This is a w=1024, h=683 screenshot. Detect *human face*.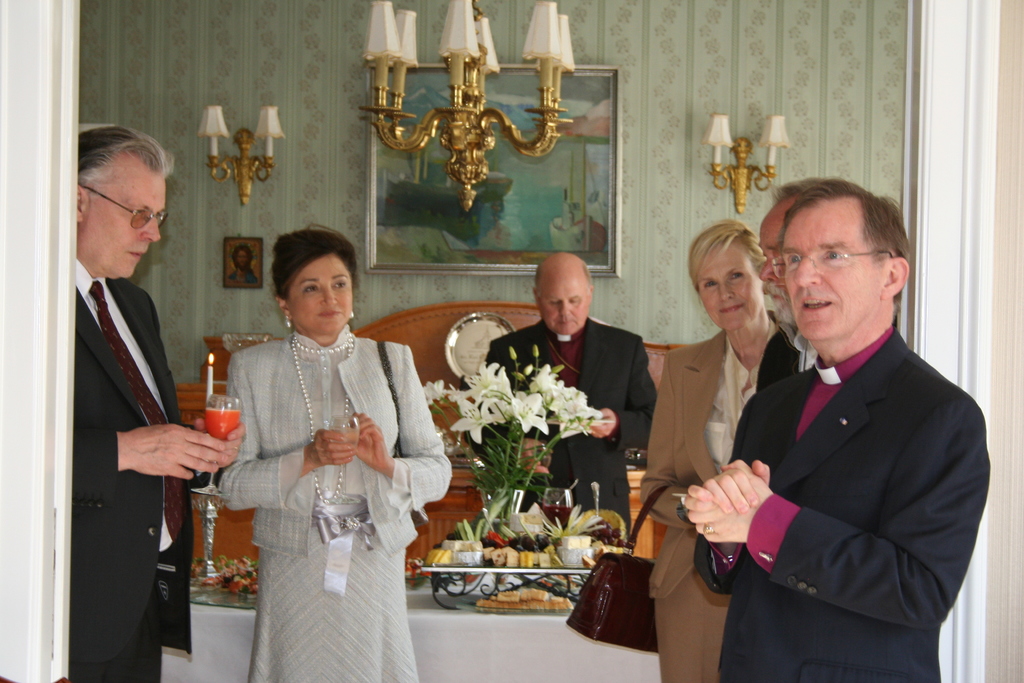
box(781, 208, 873, 342).
